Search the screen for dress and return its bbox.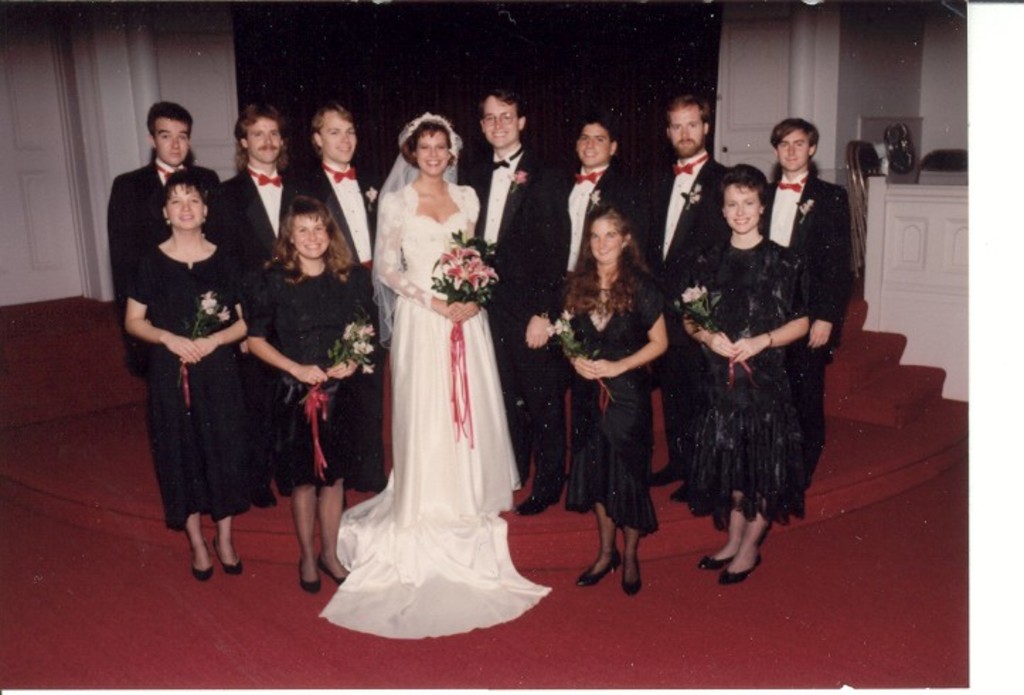
Found: bbox=[326, 132, 534, 645].
